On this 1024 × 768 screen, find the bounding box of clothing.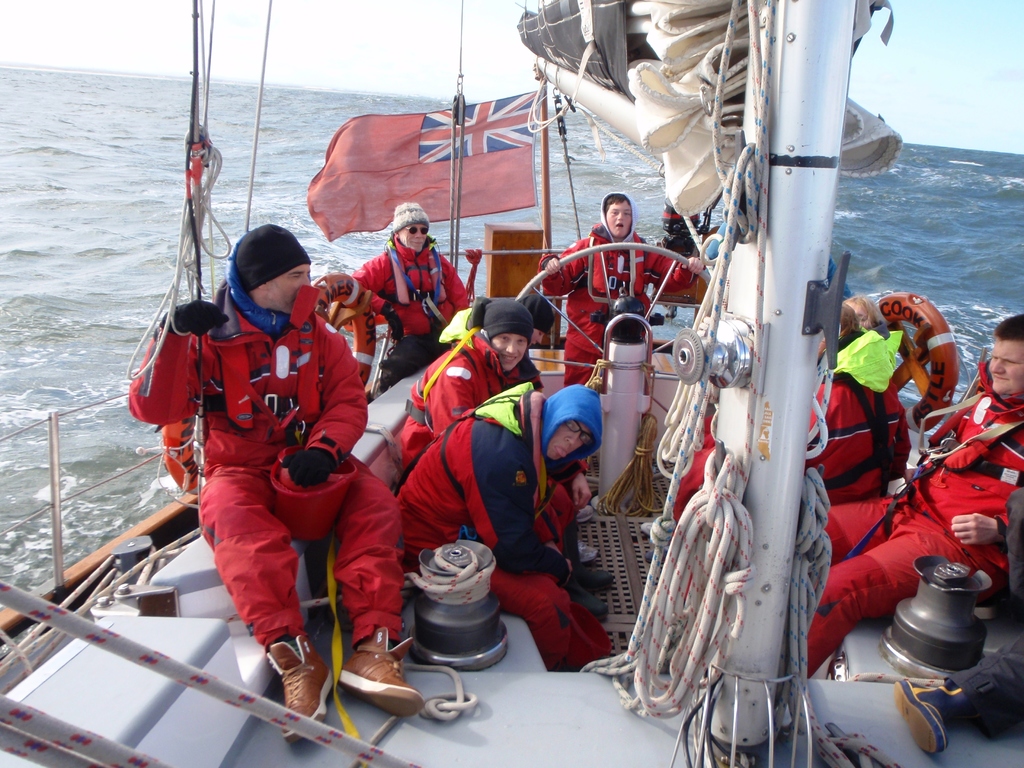
Bounding box: region(122, 284, 406, 662).
